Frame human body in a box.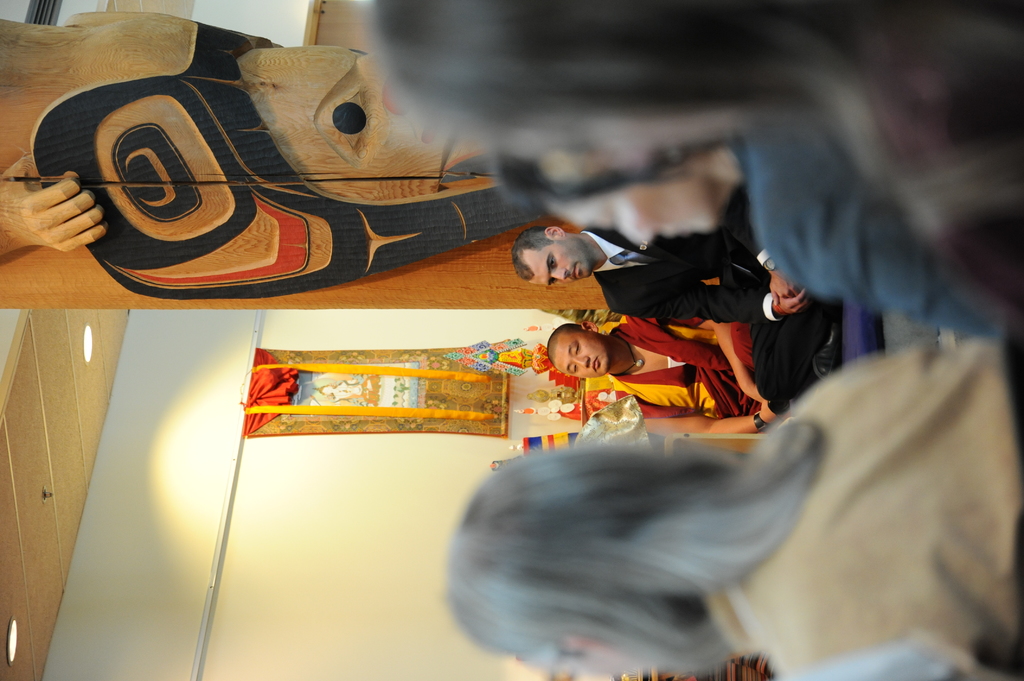
512 179 836 401.
